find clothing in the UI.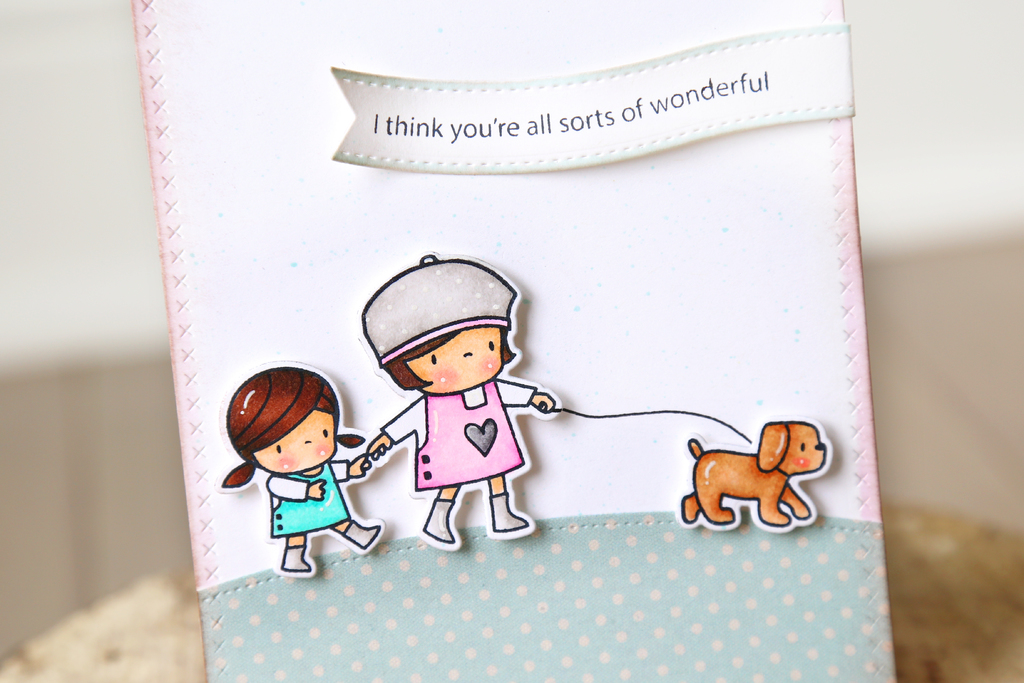
UI element at 258,465,351,540.
